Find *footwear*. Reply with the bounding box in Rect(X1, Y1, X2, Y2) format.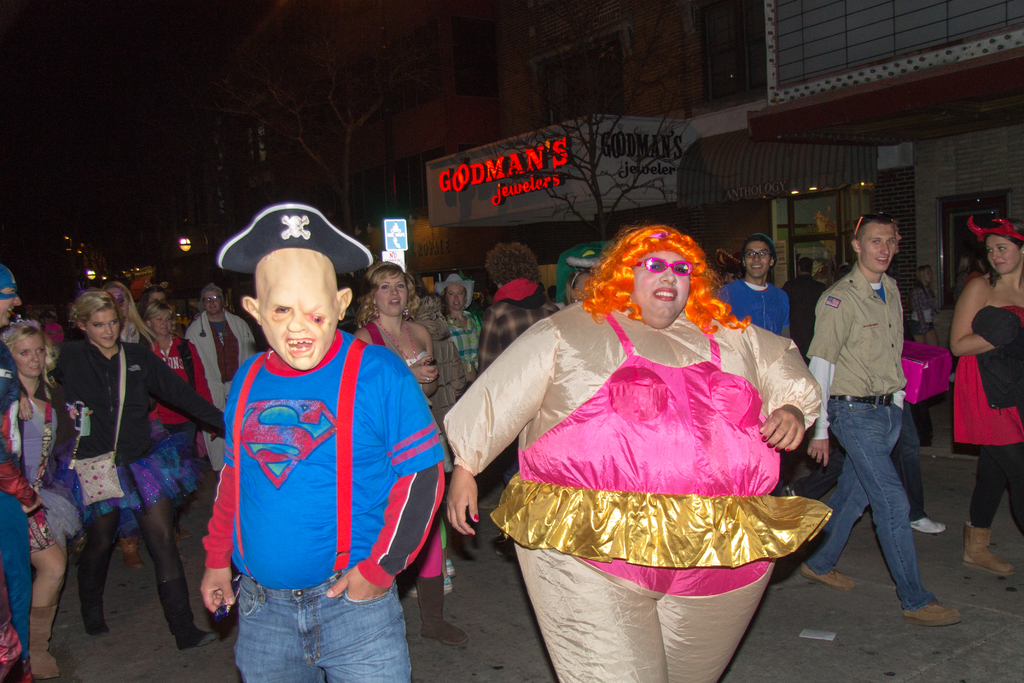
Rect(84, 608, 111, 630).
